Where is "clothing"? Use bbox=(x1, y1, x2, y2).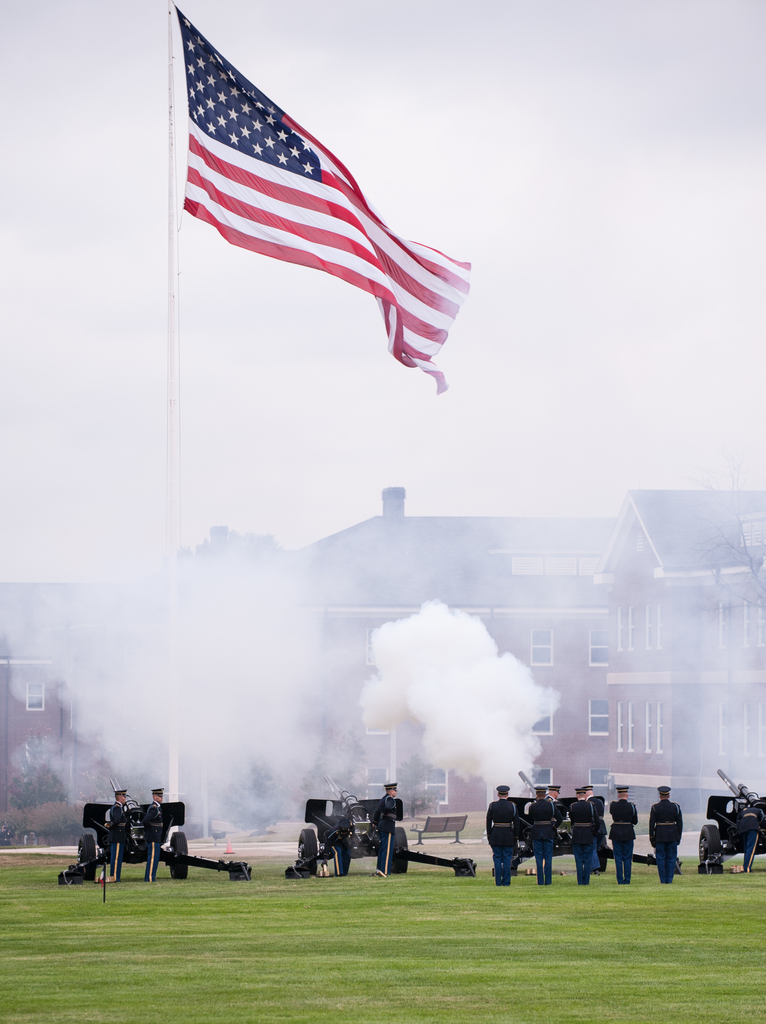
bbox=(527, 797, 553, 881).
